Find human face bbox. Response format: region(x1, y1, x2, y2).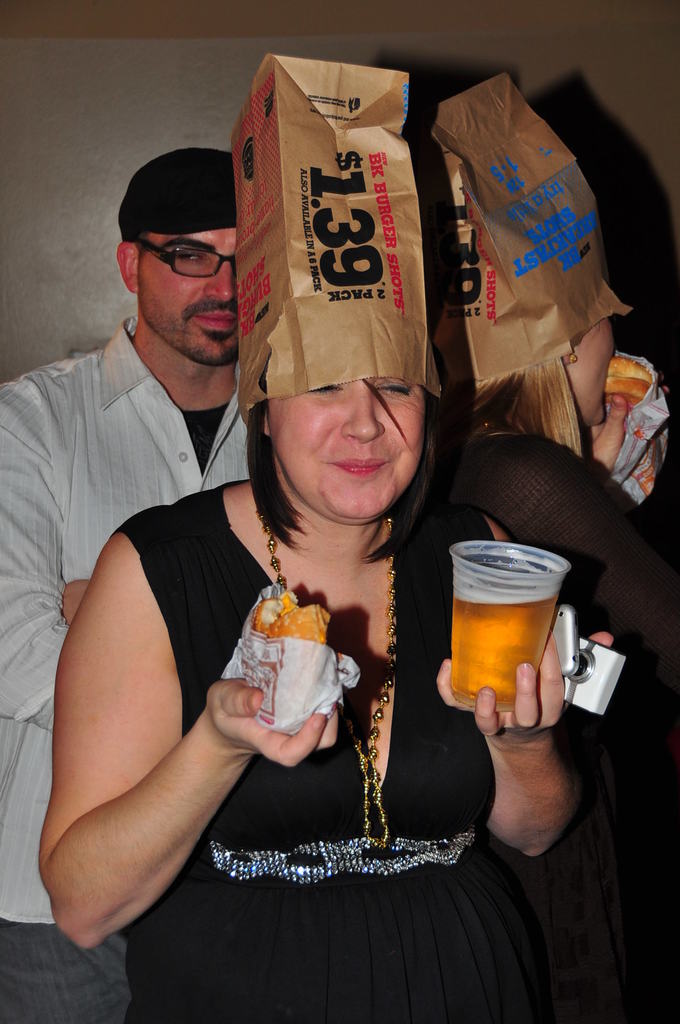
region(271, 364, 421, 525).
